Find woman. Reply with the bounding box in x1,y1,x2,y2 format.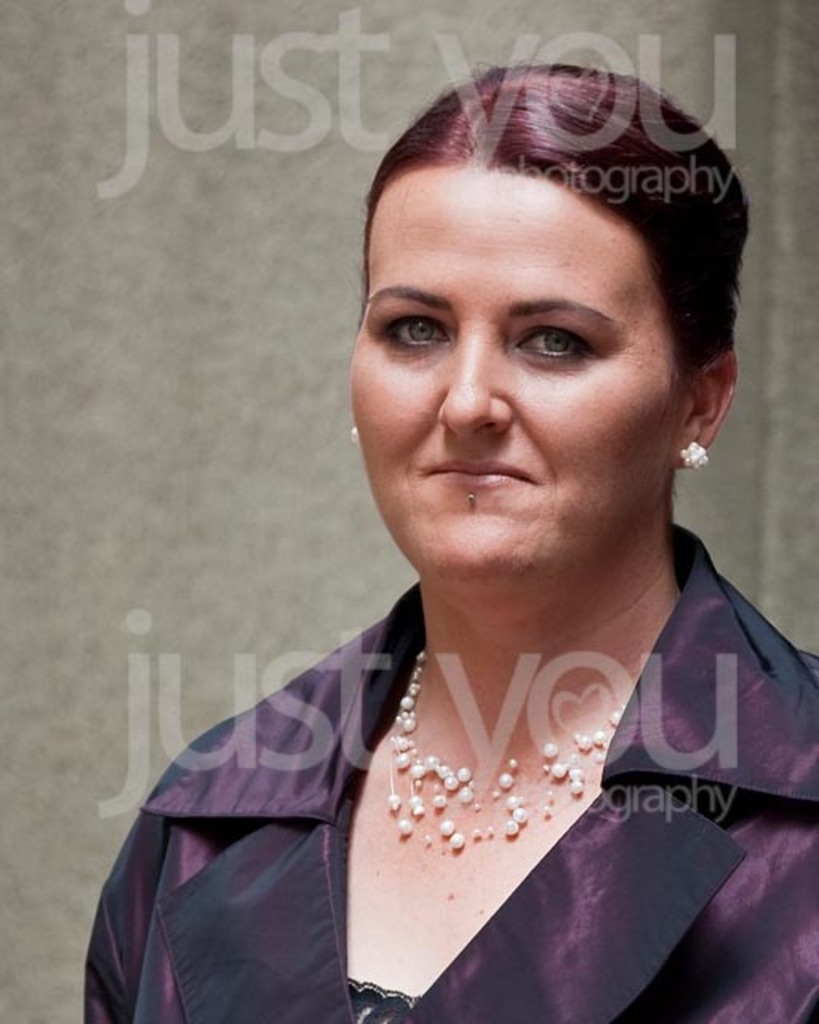
66,86,818,1000.
